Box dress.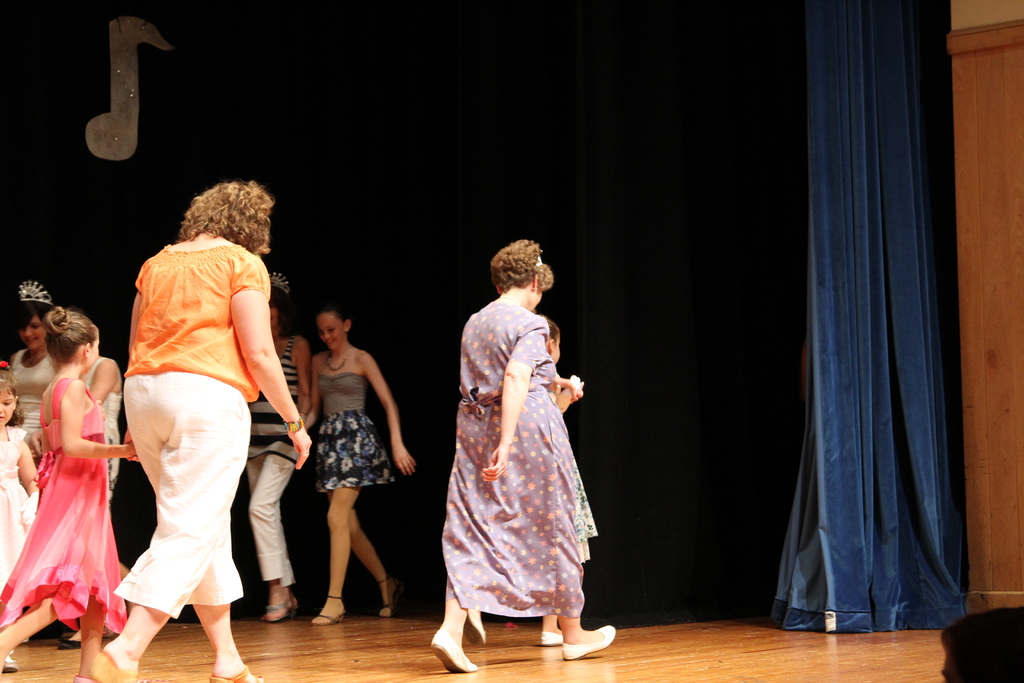
Rect(0, 424, 29, 581).
